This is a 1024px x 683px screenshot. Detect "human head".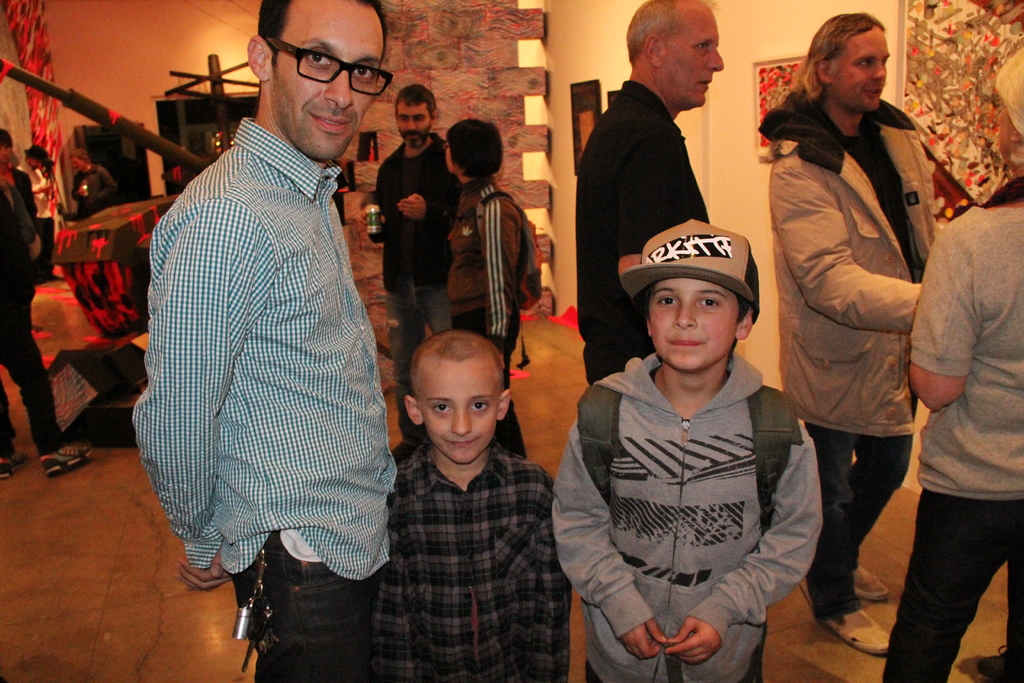
{"left": 444, "top": 115, "right": 502, "bottom": 178}.
